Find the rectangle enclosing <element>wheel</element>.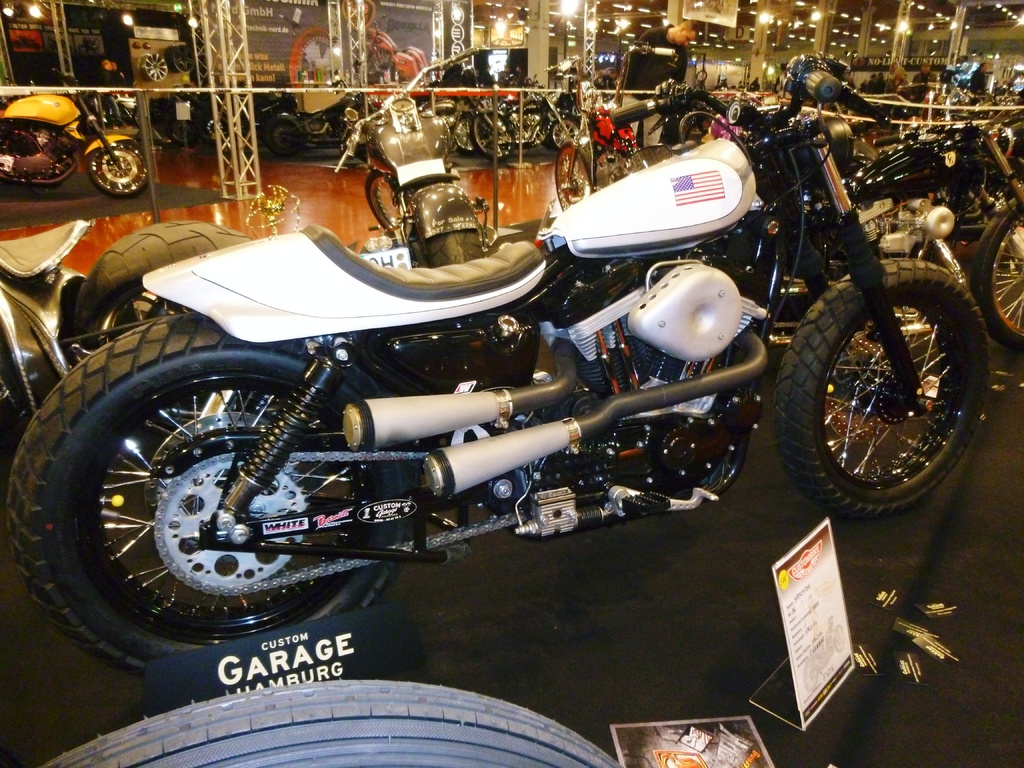
[left=69, top=211, right=257, bottom=358].
